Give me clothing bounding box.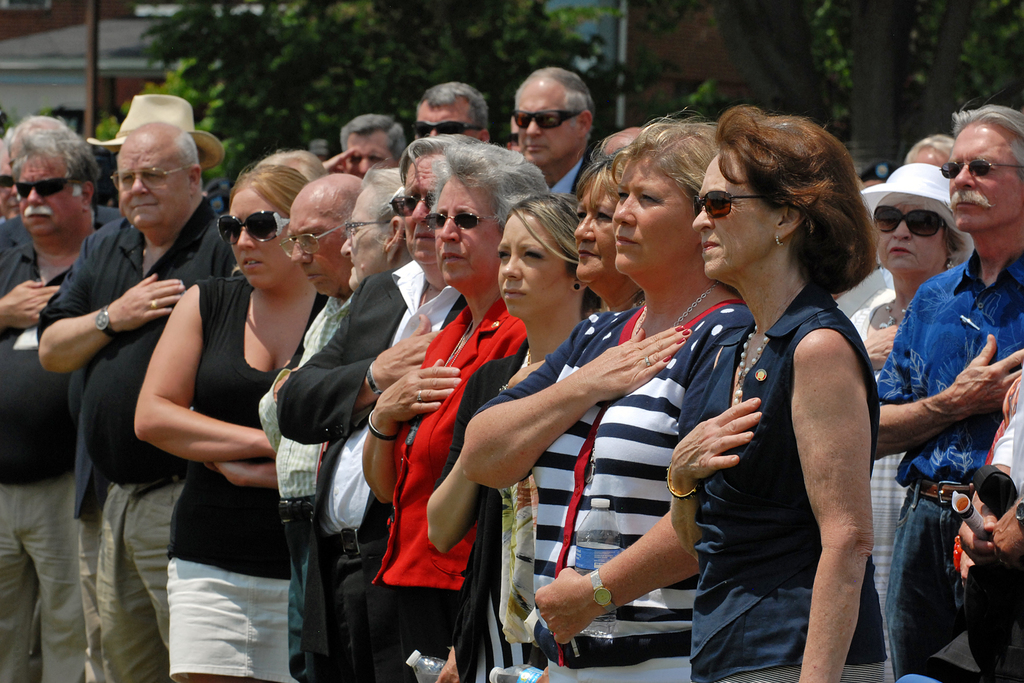
pyautogui.locateOnScreen(163, 269, 333, 682).
